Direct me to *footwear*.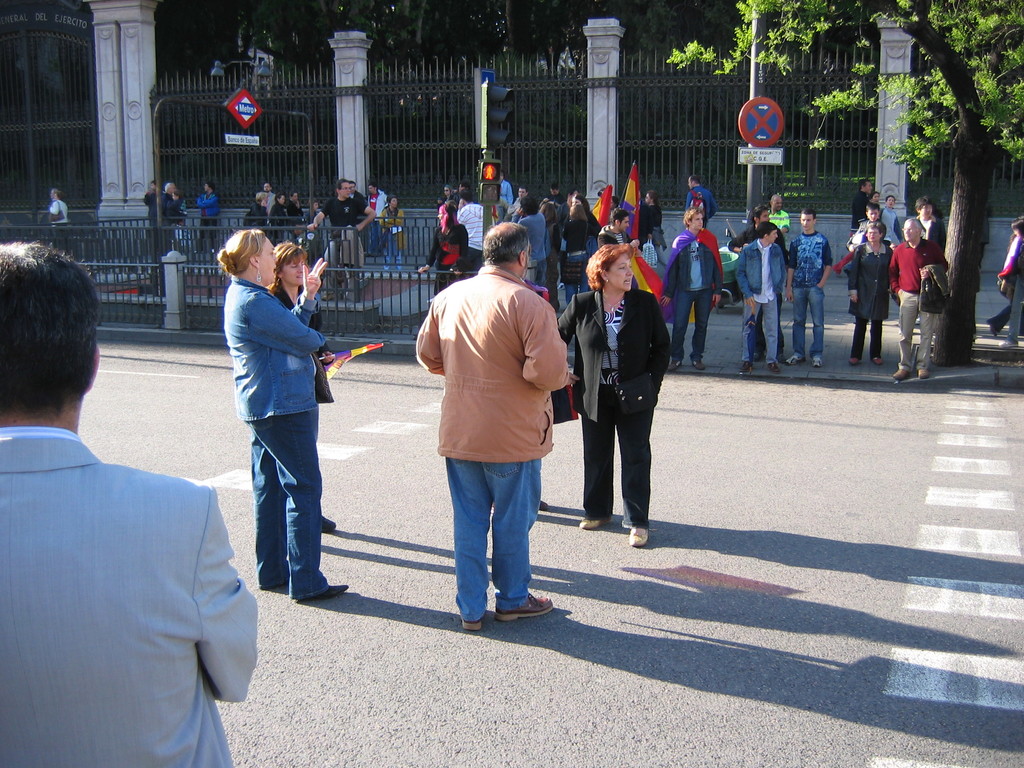
Direction: locate(277, 579, 287, 589).
